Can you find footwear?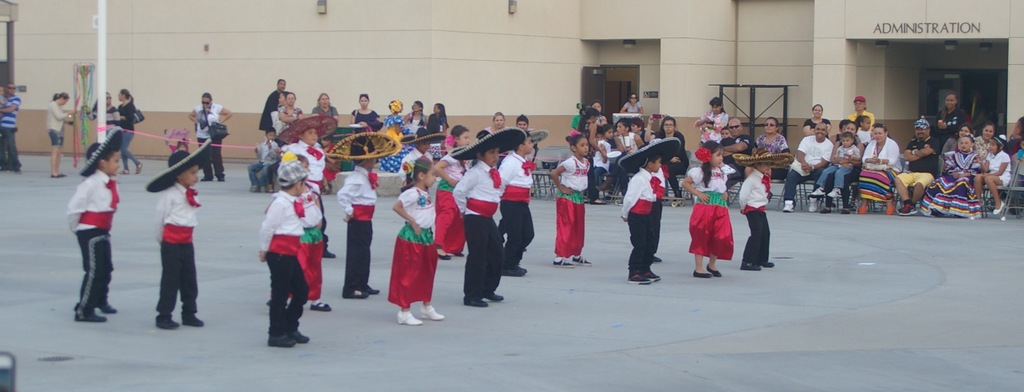
Yes, bounding box: detection(886, 202, 896, 215).
